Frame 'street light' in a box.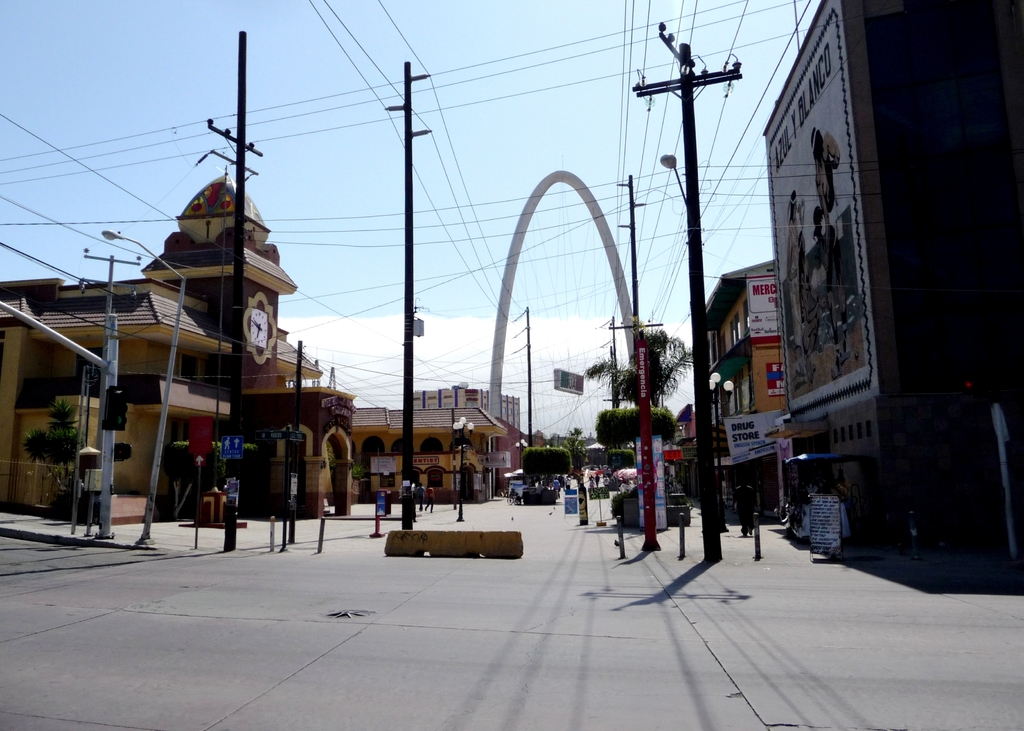
631/15/749/559.
